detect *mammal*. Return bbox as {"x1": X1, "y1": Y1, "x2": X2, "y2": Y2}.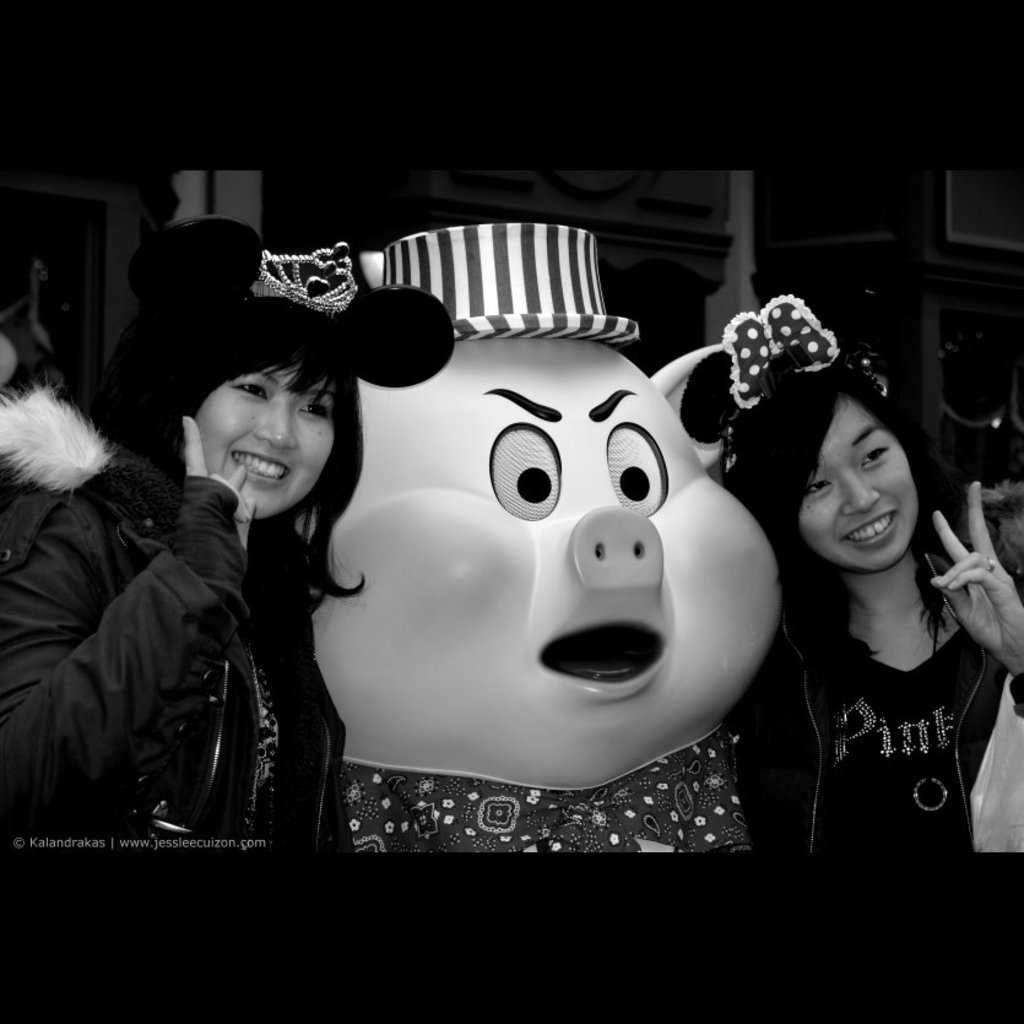
{"x1": 296, "y1": 222, "x2": 843, "y2": 861}.
